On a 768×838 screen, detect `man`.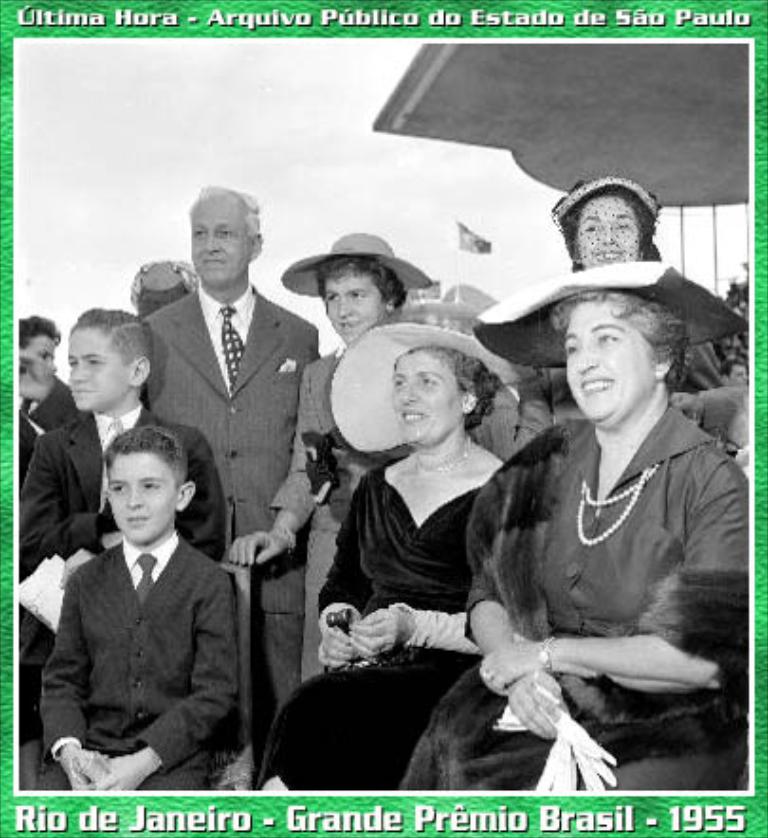
137 184 322 792.
